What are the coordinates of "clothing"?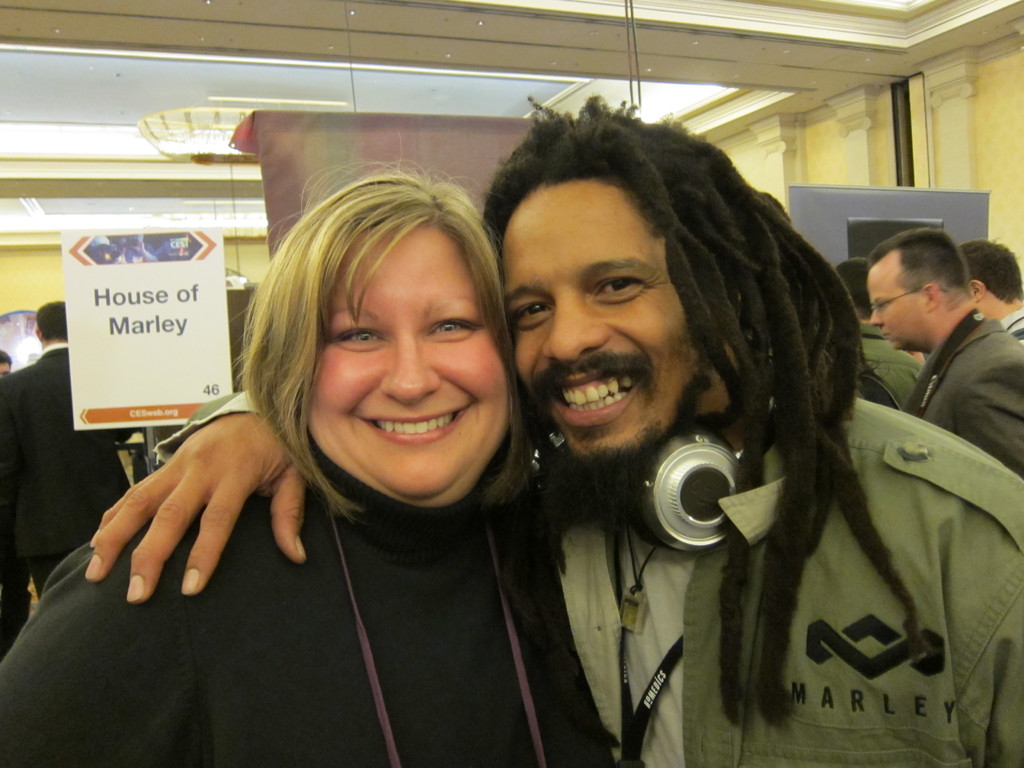
BBox(147, 390, 1022, 767).
